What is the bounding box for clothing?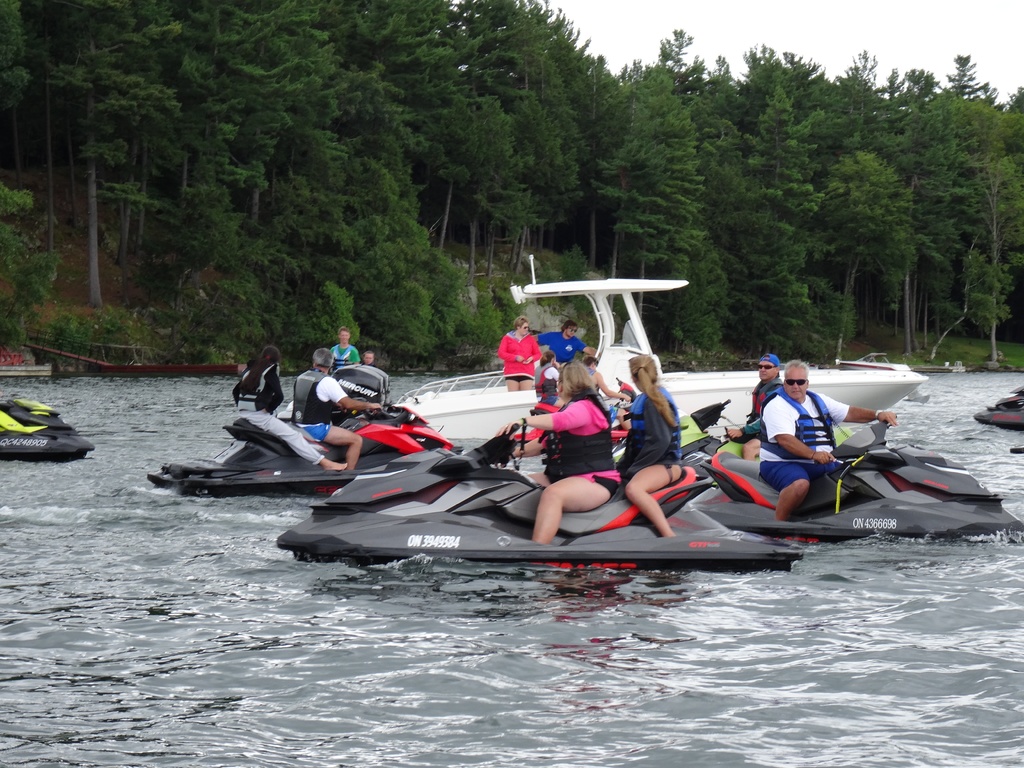
left=748, top=376, right=844, bottom=479.
